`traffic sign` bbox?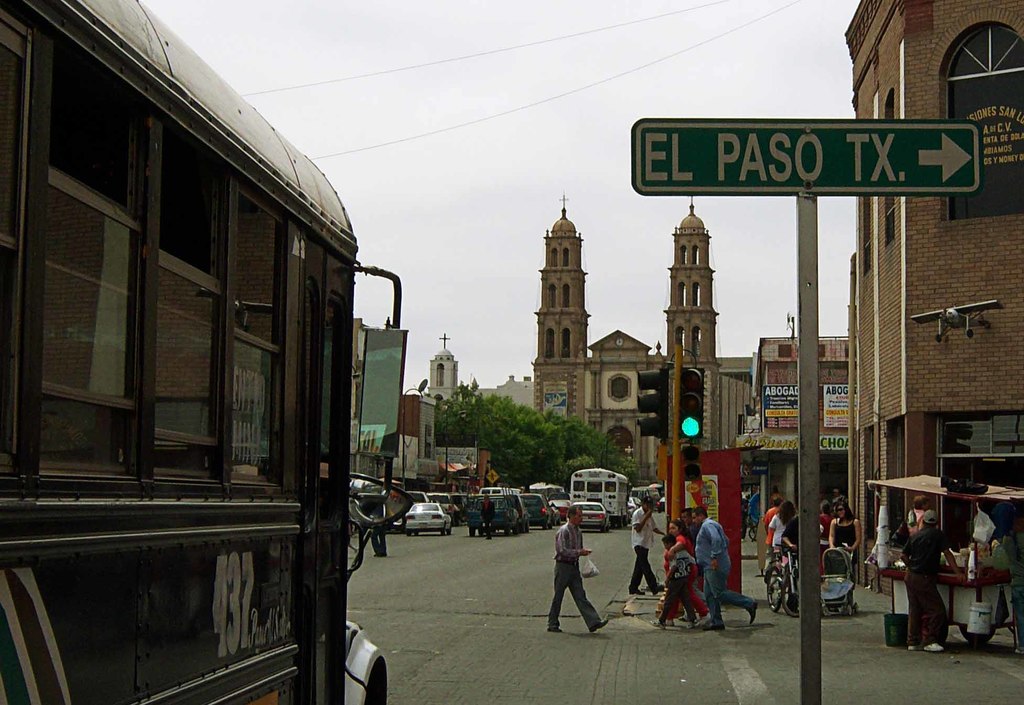
(x1=623, y1=112, x2=982, y2=198)
